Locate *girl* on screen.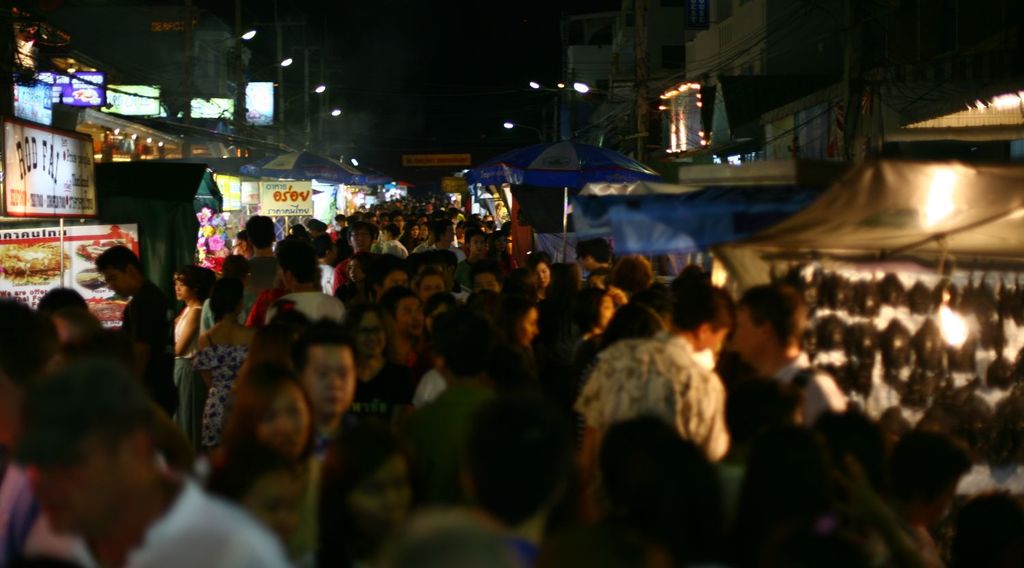
On screen at 203, 356, 325, 567.
